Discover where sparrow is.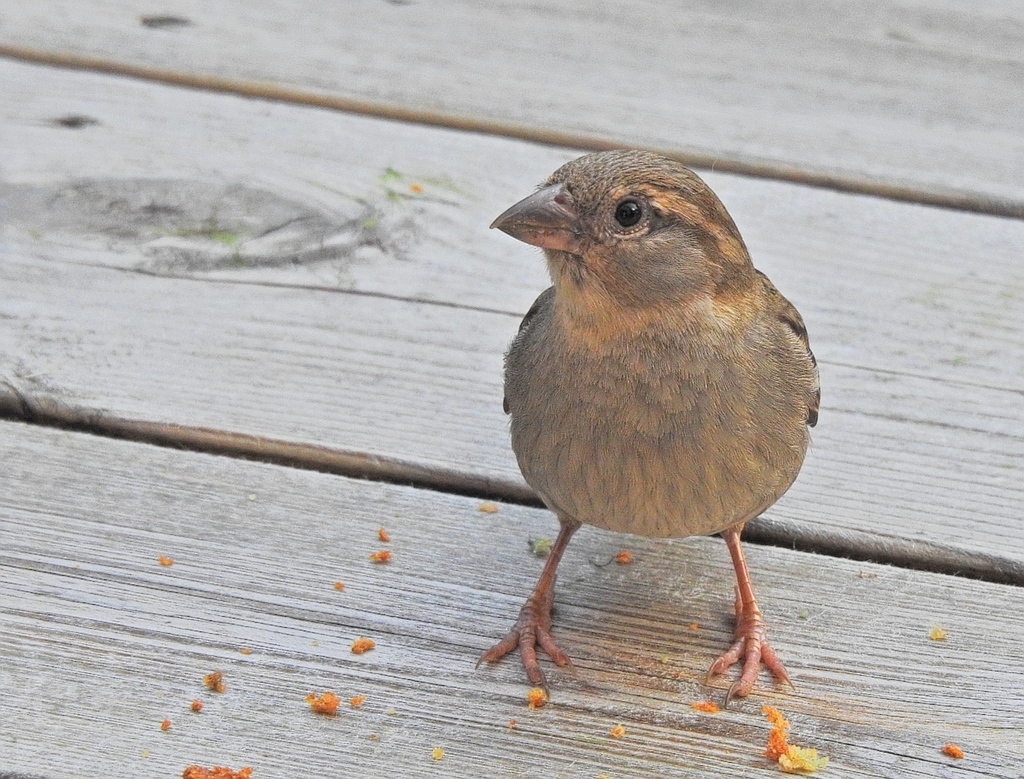
Discovered at (480, 154, 824, 710).
